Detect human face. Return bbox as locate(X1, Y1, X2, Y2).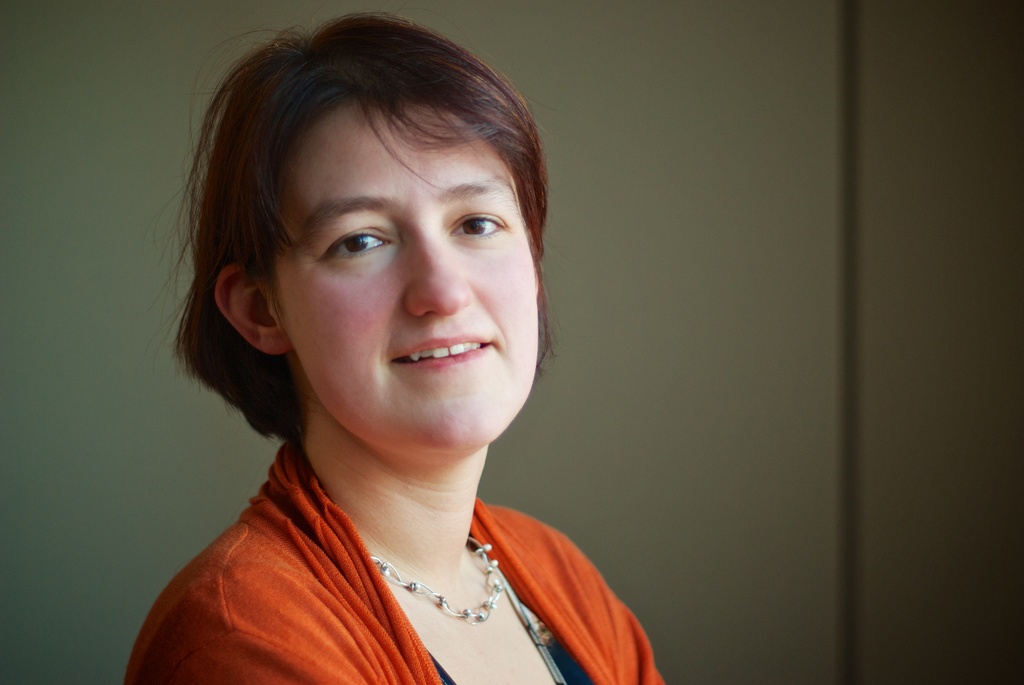
locate(292, 97, 534, 452).
